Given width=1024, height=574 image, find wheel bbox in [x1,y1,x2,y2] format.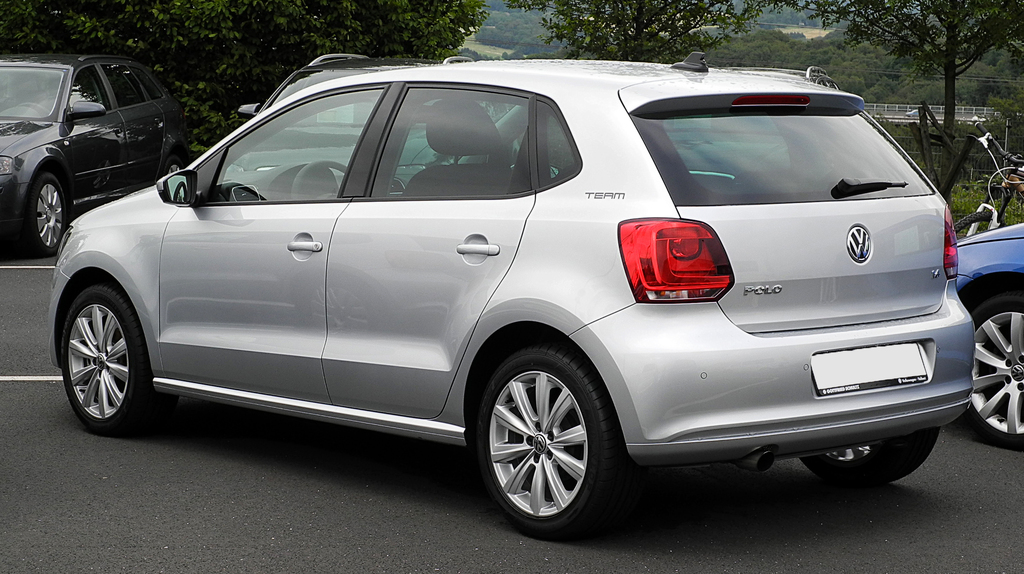
[476,343,615,520].
